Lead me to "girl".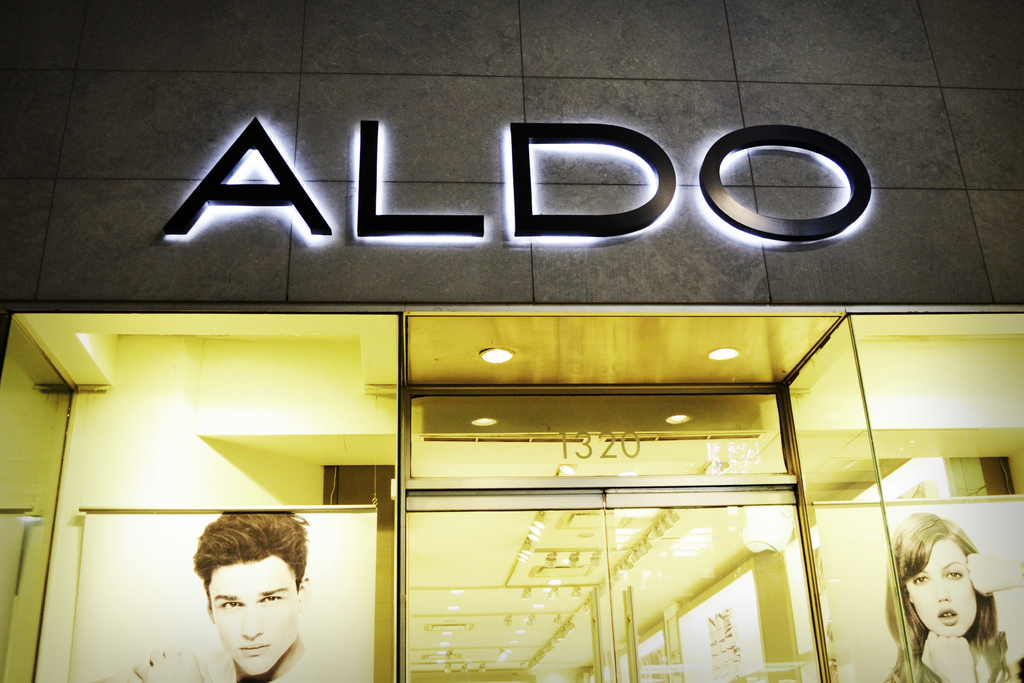
Lead to [886,513,1023,682].
